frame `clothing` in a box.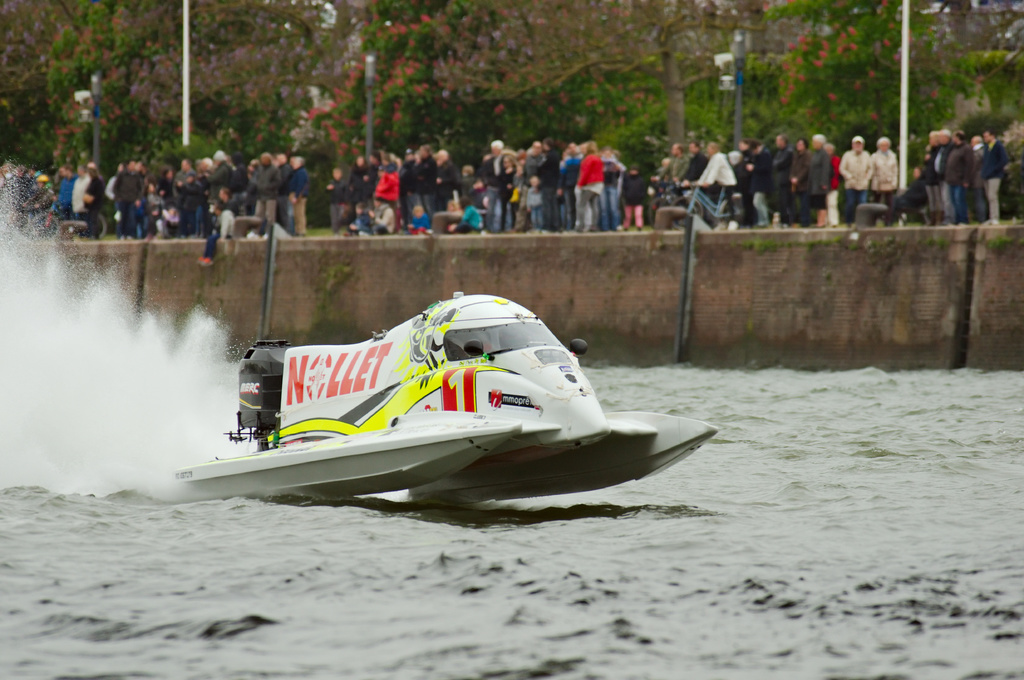
240,162,279,219.
